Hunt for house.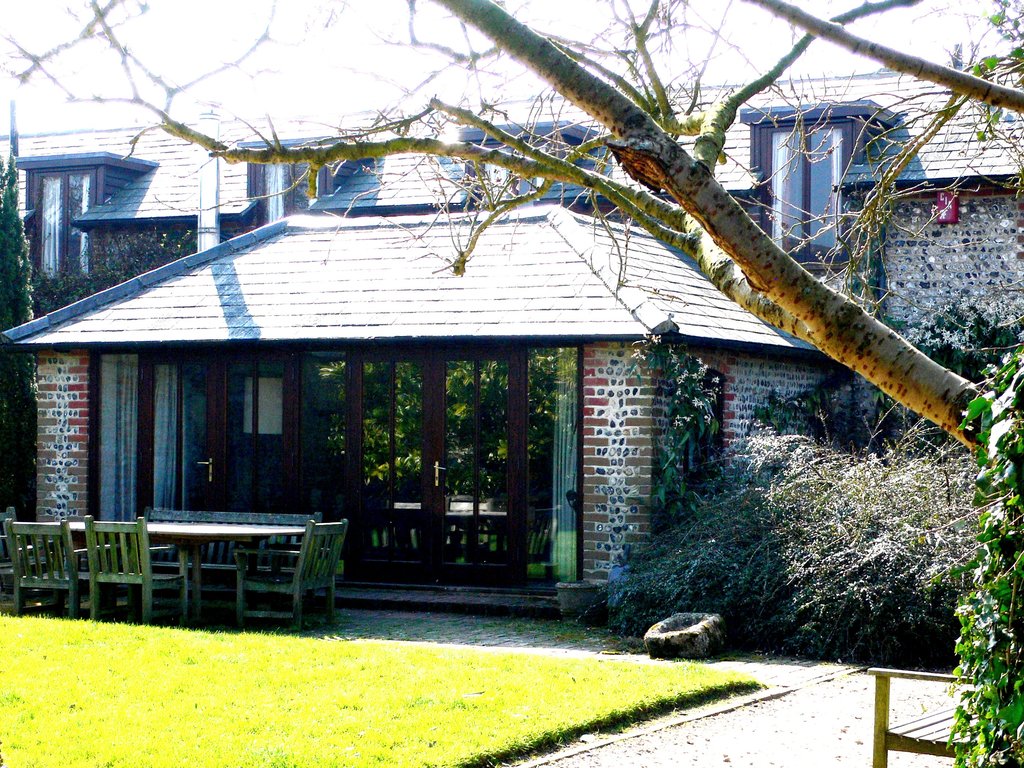
Hunted down at region(0, 45, 1023, 625).
